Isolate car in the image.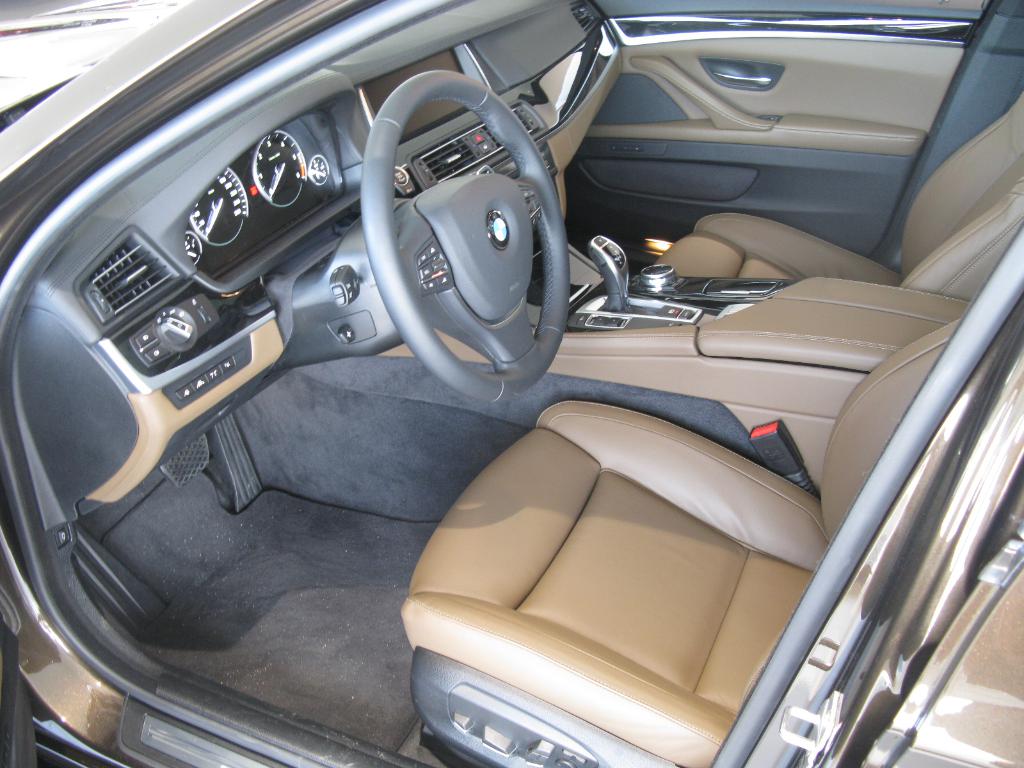
Isolated region: <region>62, 0, 983, 767</region>.
